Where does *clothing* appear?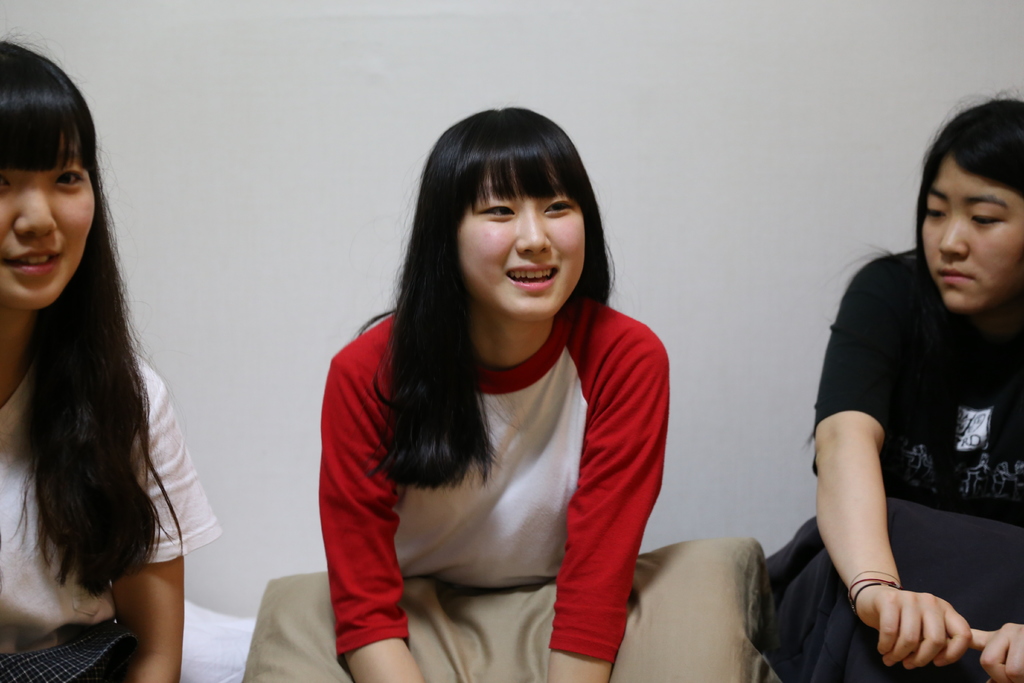
Appears at detection(758, 259, 1023, 682).
